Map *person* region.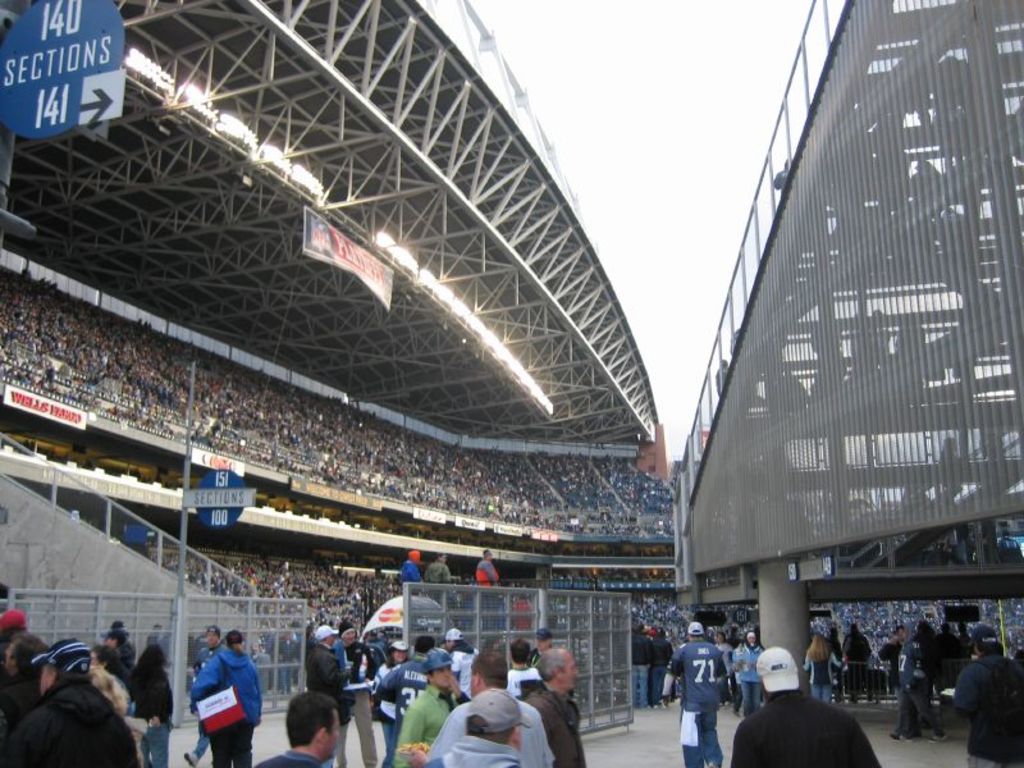
Mapped to box(845, 622, 874, 698).
